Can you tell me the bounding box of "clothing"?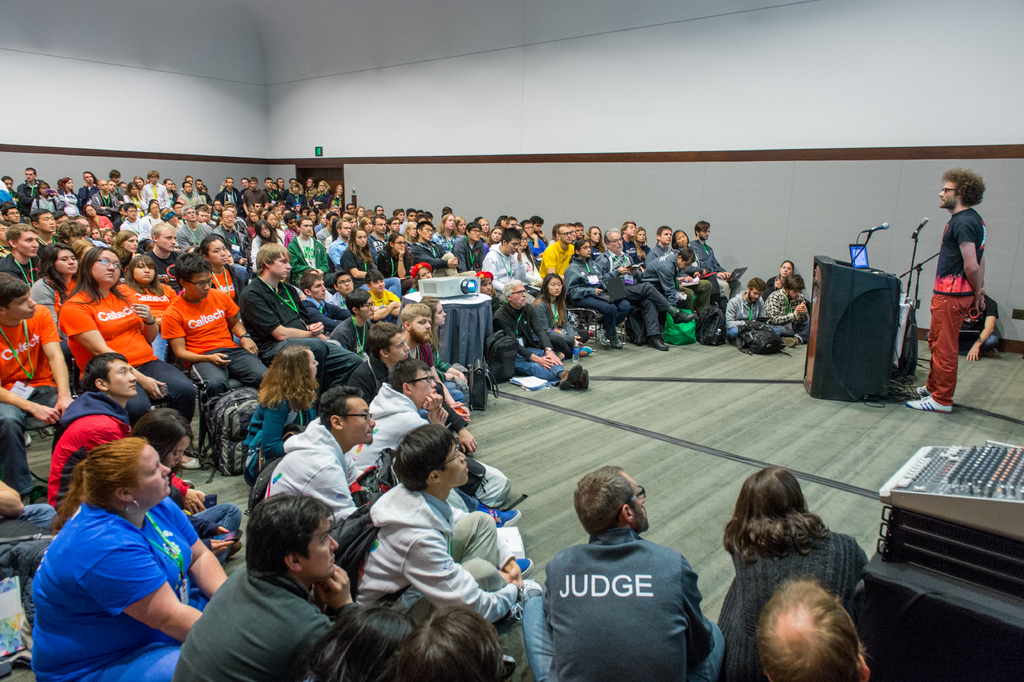
box=[955, 290, 1002, 345].
